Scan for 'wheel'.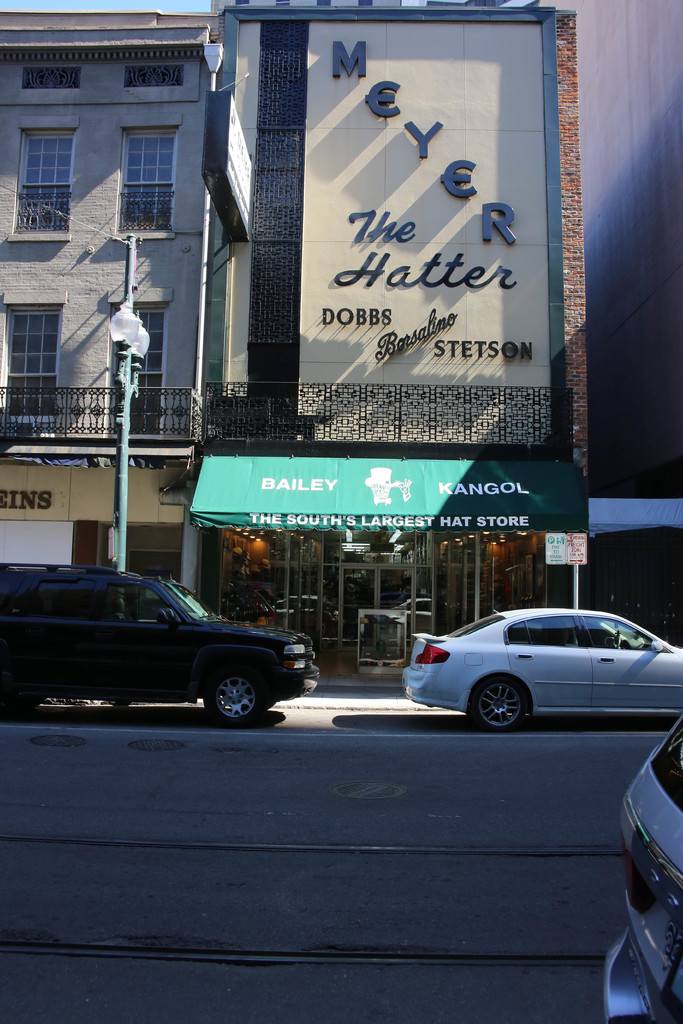
Scan result: l=467, t=674, r=532, b=733.
